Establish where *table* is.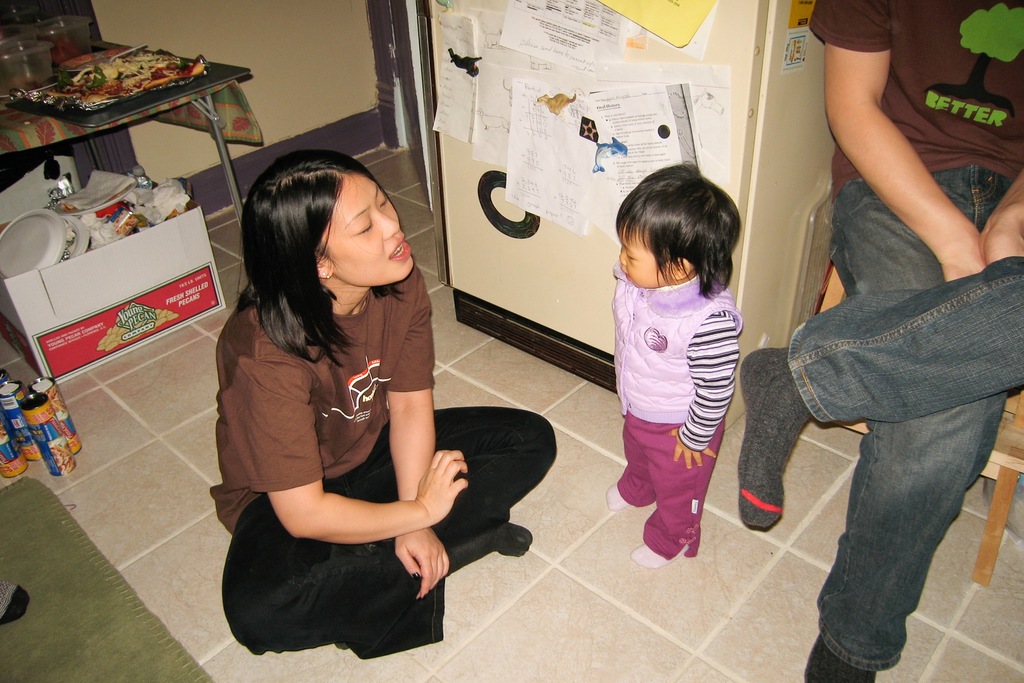
Established at 0 26 239 199.
